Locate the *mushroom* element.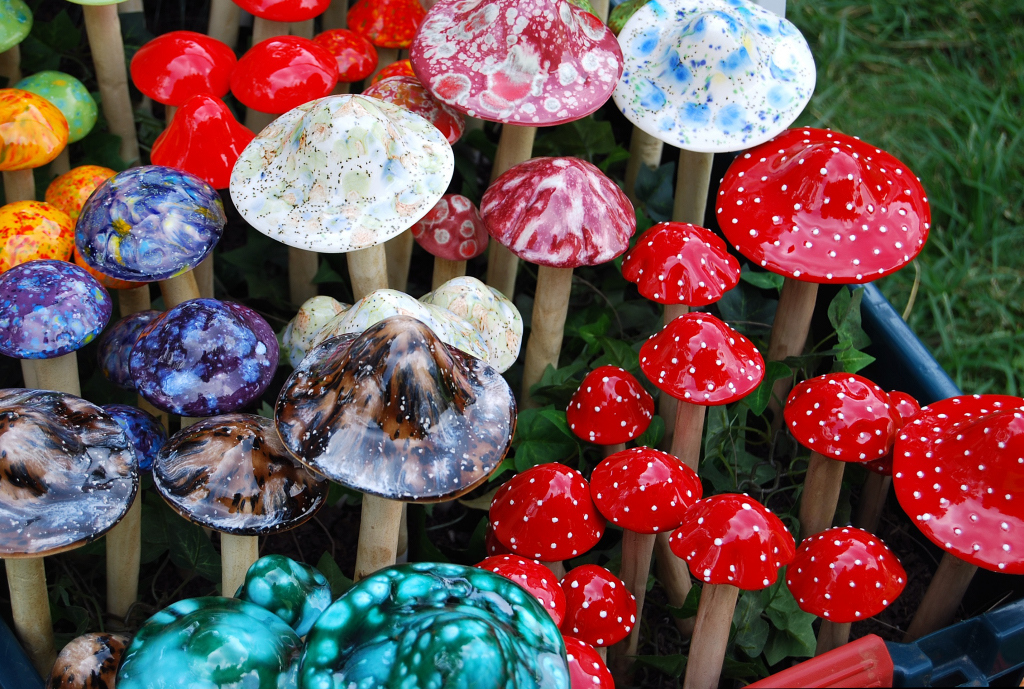
Element bbox: [483,161,624,374].
